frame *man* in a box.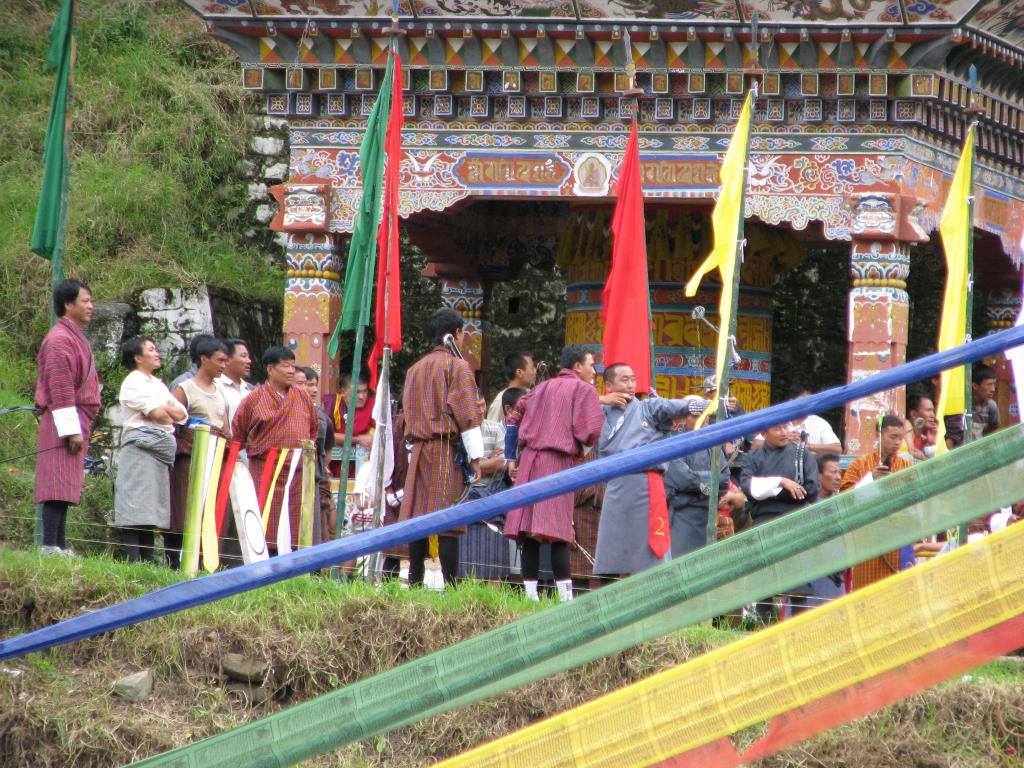
box(212, 333, 259, 420).
